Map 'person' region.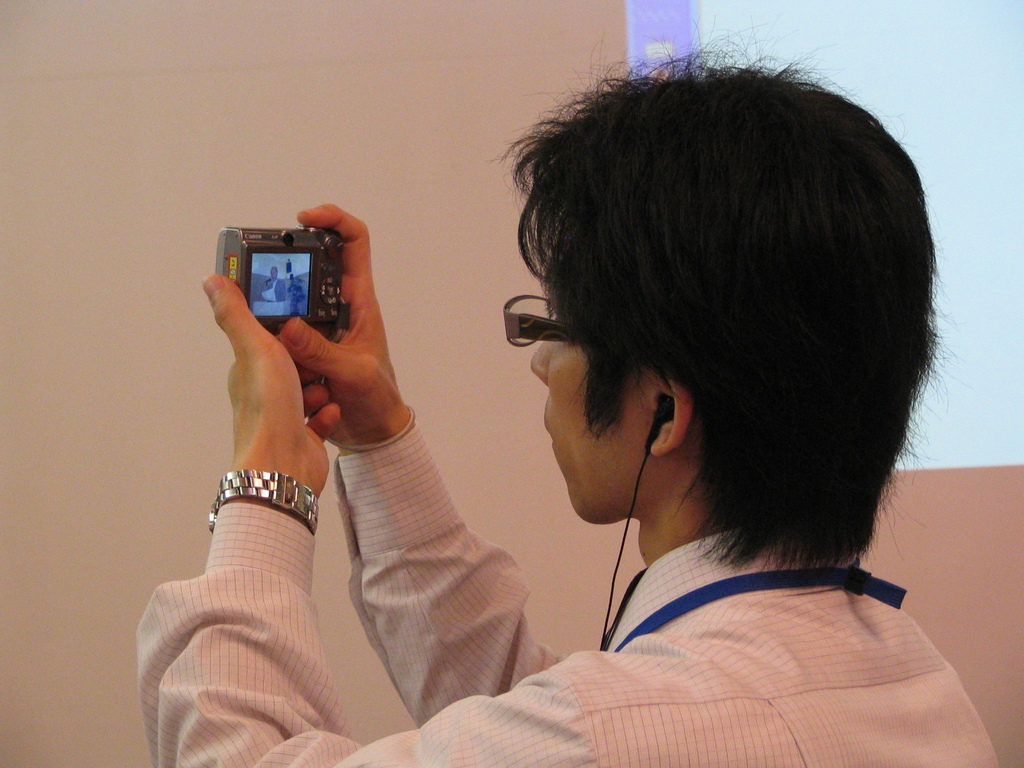
Mapped to rect(134, 20, 1000, 767).
